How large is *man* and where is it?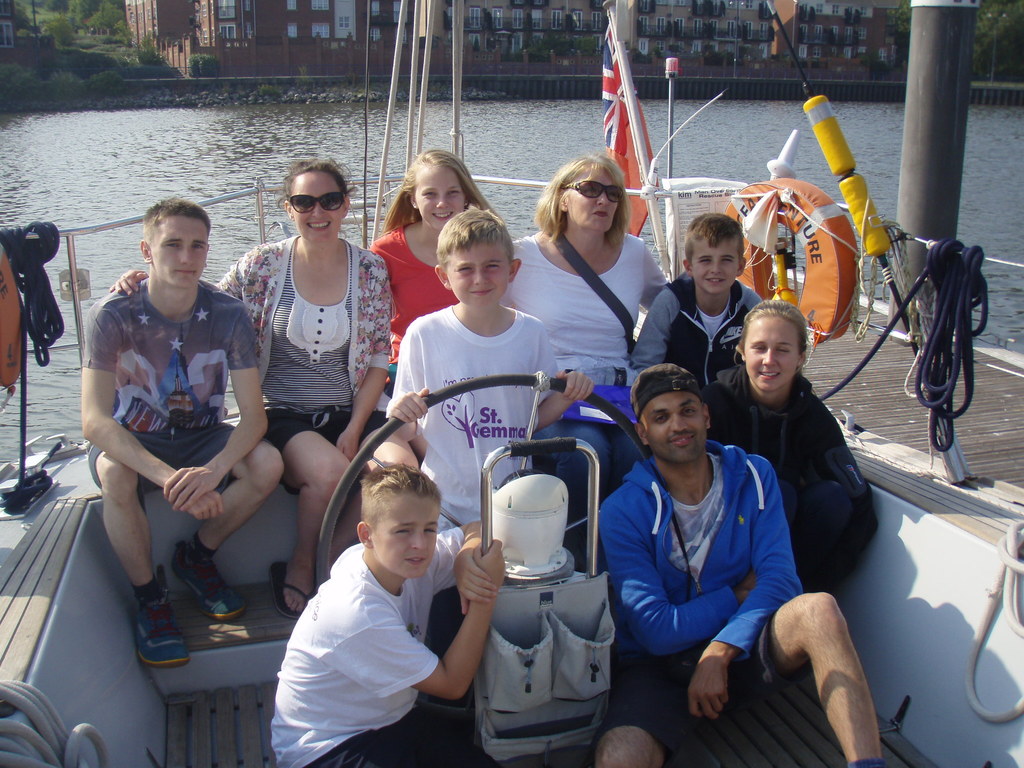
Bounding box: pyautogui.locateOnScreen(383, 205, 595, 534).
